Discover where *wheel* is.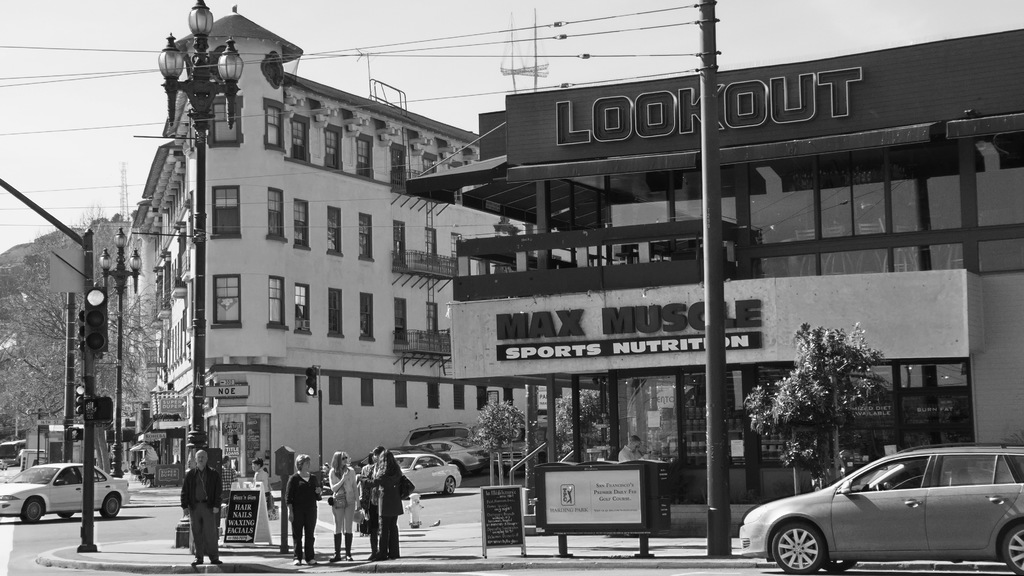
Discovered at x1=999, y1=522, x2=1023, y2=575.
